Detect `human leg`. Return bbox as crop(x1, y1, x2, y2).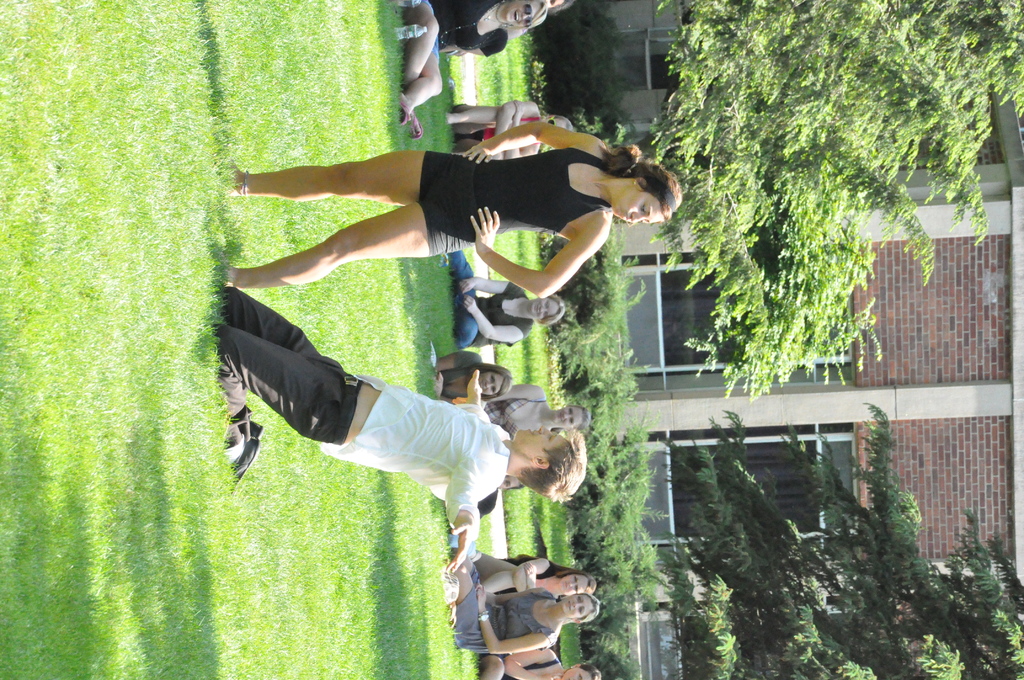
crop(216, 200, 476, 284).
